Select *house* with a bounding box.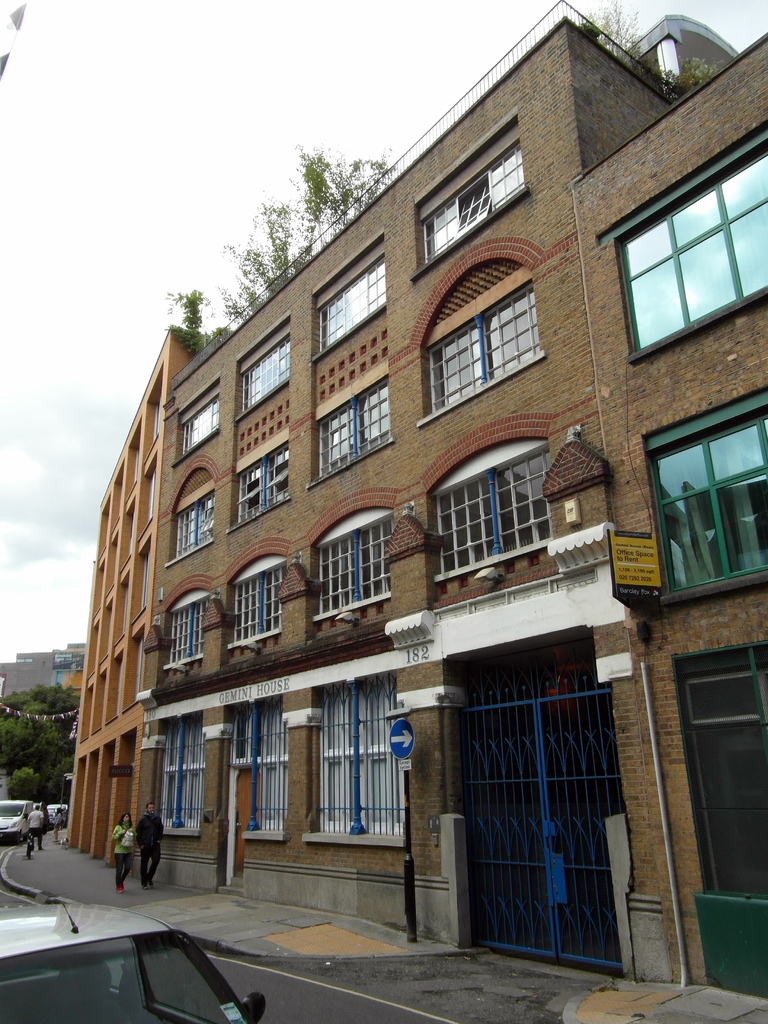
x1=3, y1=643, x2=51, y2=698.
